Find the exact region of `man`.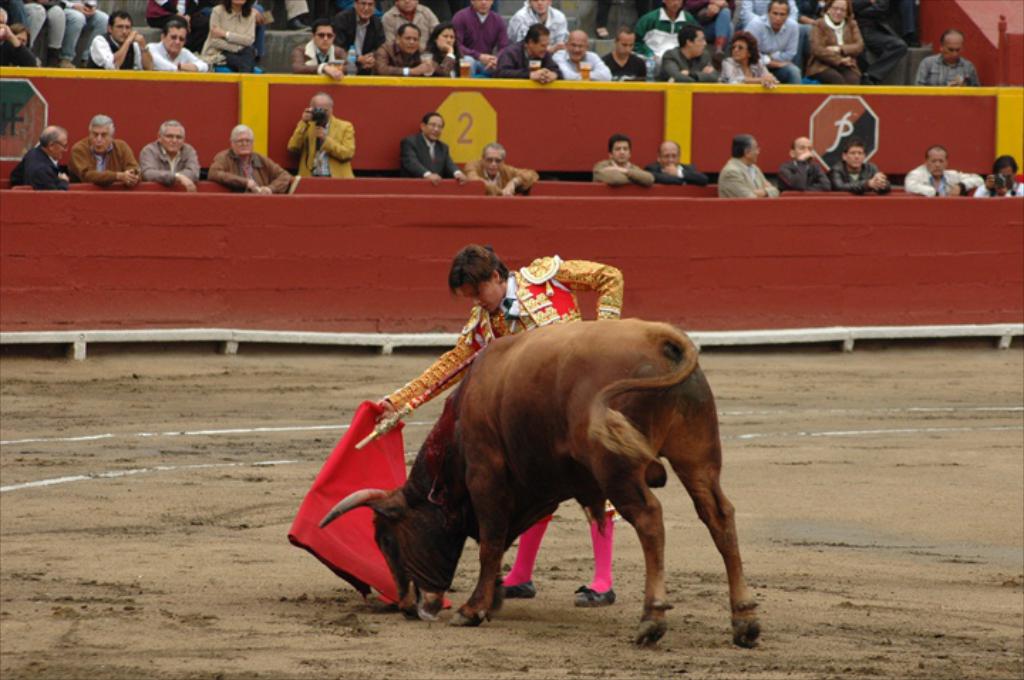
Exact region: pyautogui.locateOnScreen(7, 128, 71, 186).
